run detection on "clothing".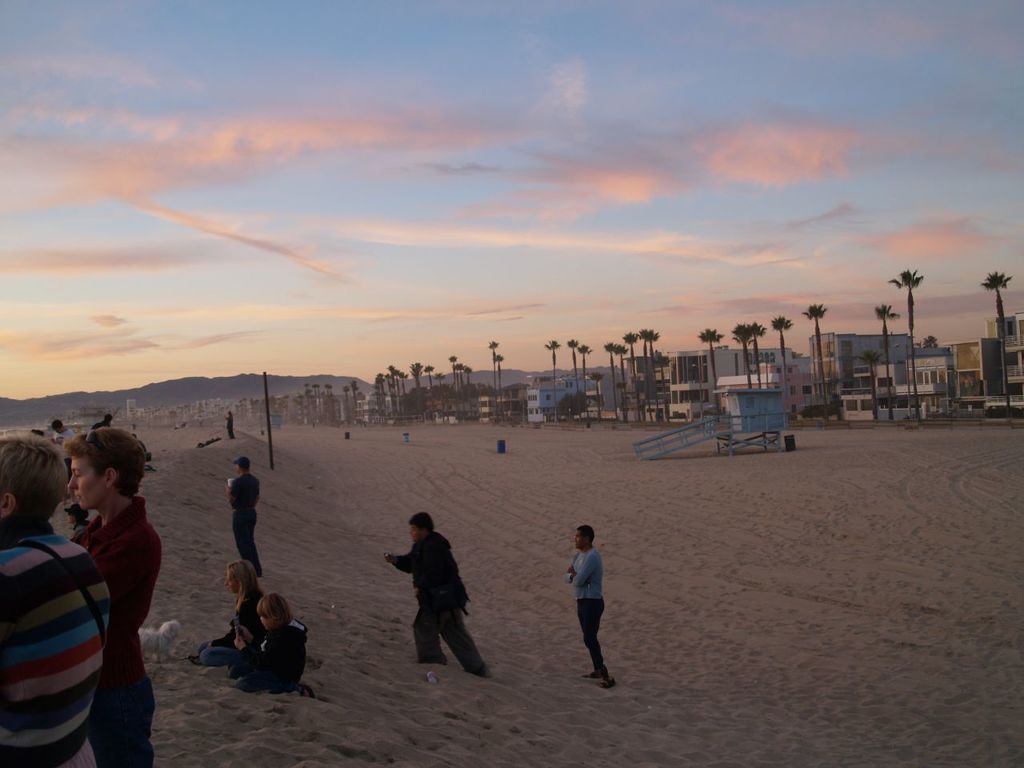
Result: (left=228, top=470, right=266, bottom=578).
